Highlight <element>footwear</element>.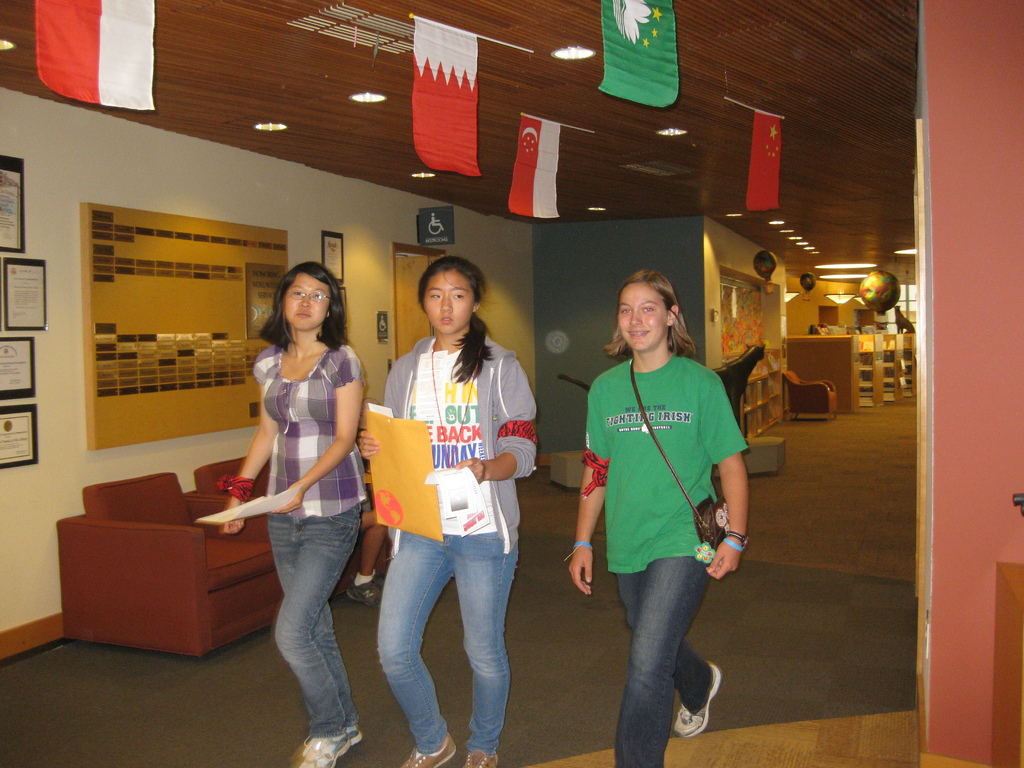
Highlighted region: [342,725,365,744].
